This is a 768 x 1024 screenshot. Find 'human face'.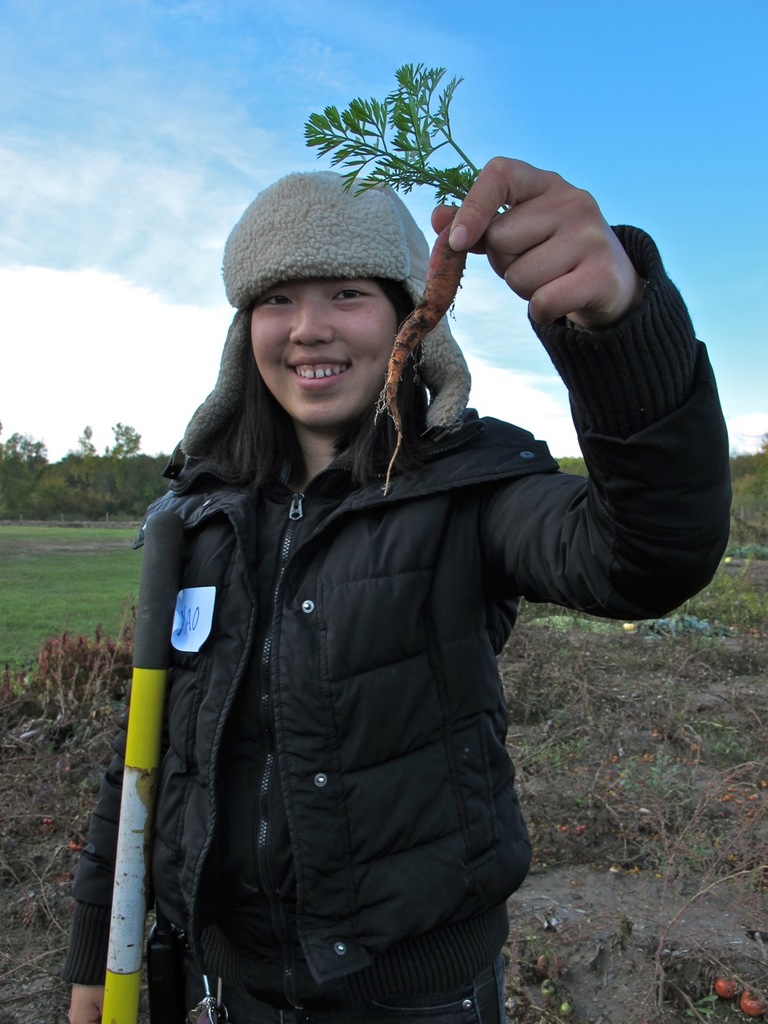
Bounding box: region(248, 278, 402, 432).
